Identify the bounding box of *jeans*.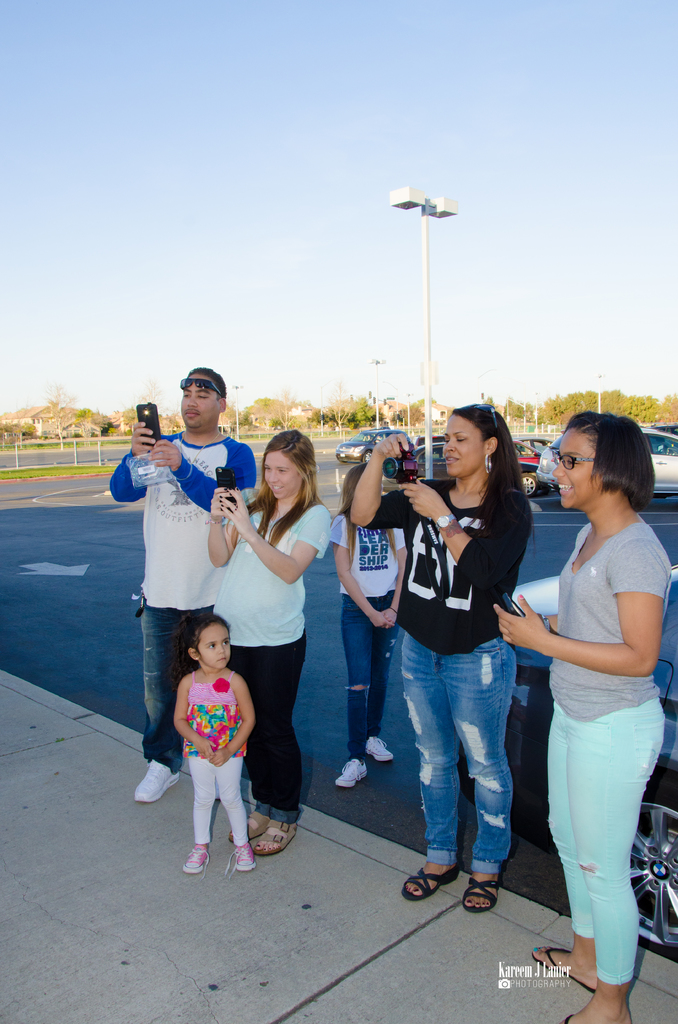
x1=191 y1=753 x2=247 y2=841.
